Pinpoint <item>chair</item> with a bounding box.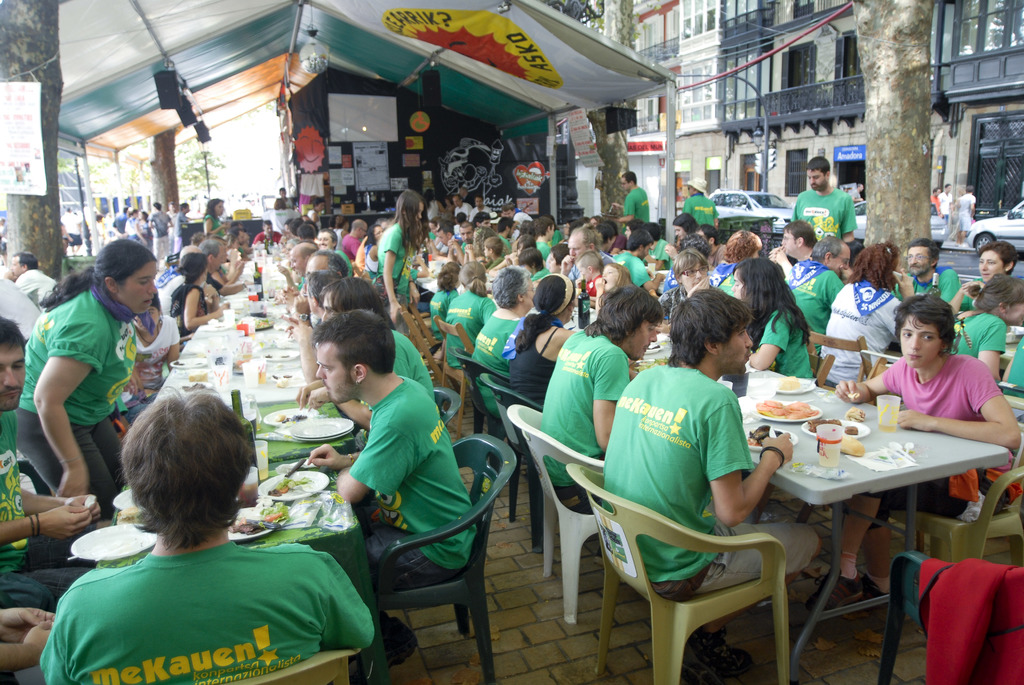
<bbox>448, 347, 533, 442</bbox>.
